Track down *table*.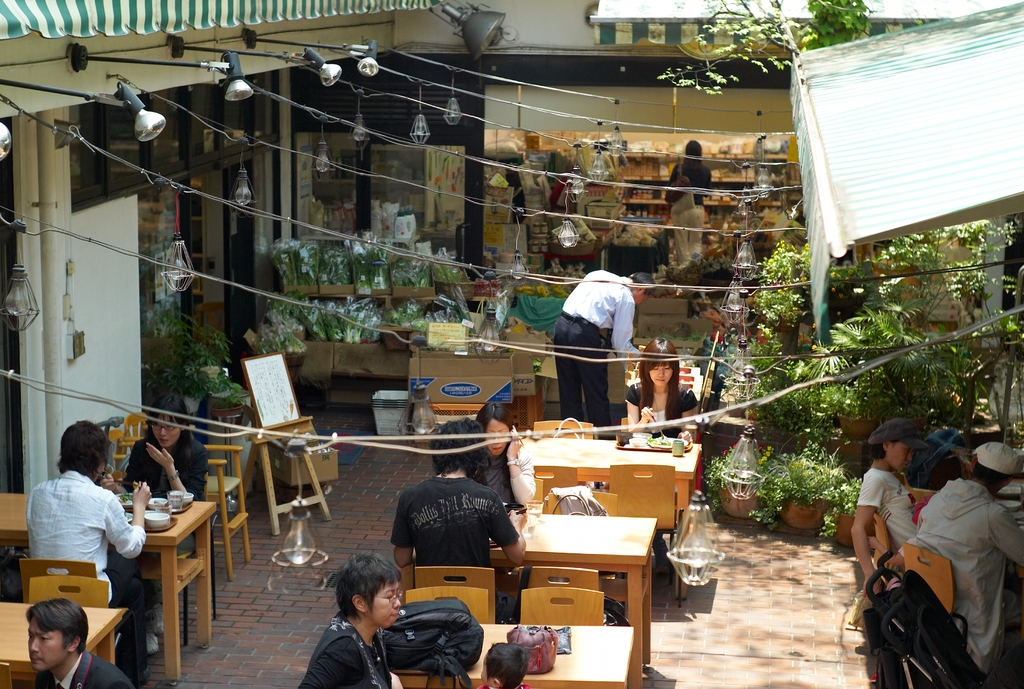
Tracked to detection(404, 513, 654, 677).
